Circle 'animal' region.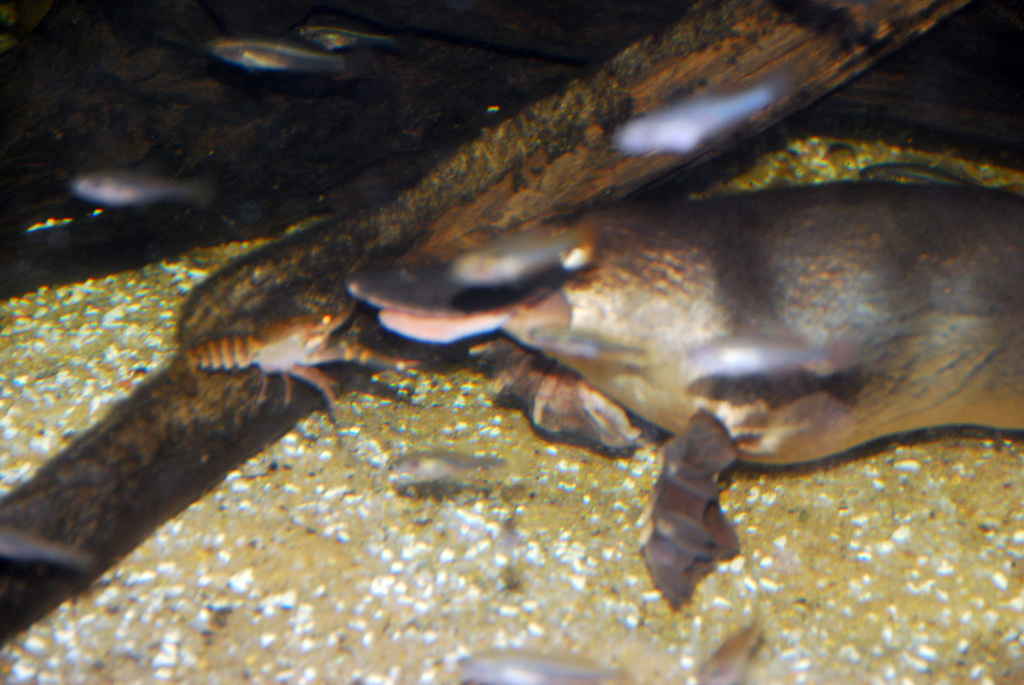
Region: (332,196,1023,471).
